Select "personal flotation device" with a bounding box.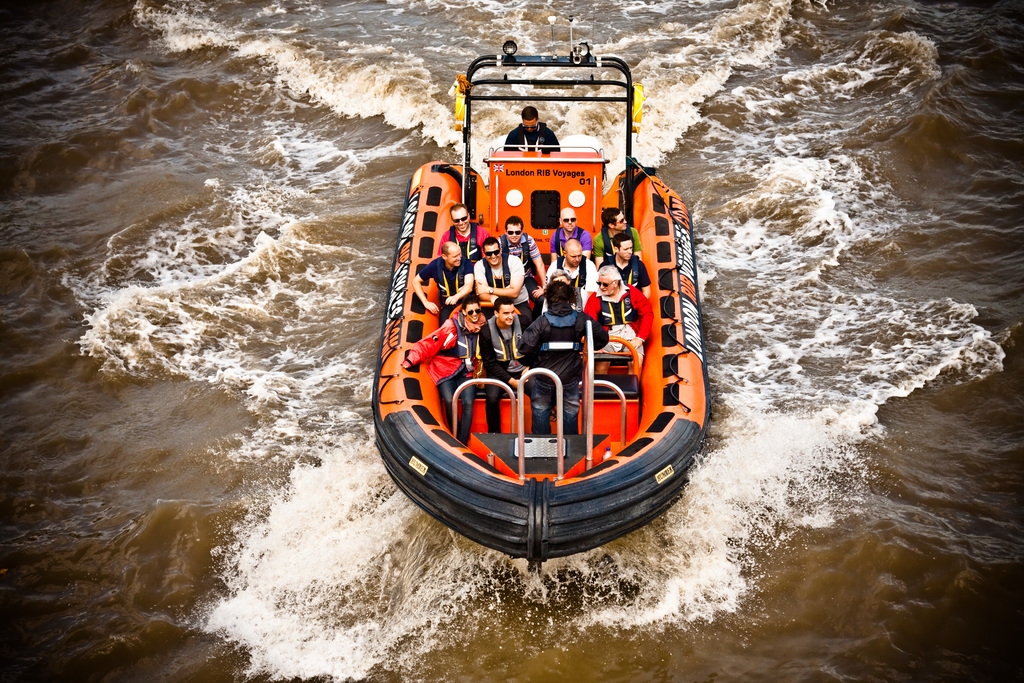
{"x1": 600, "y1": 226, "x2": 634, "y2": 259}.
